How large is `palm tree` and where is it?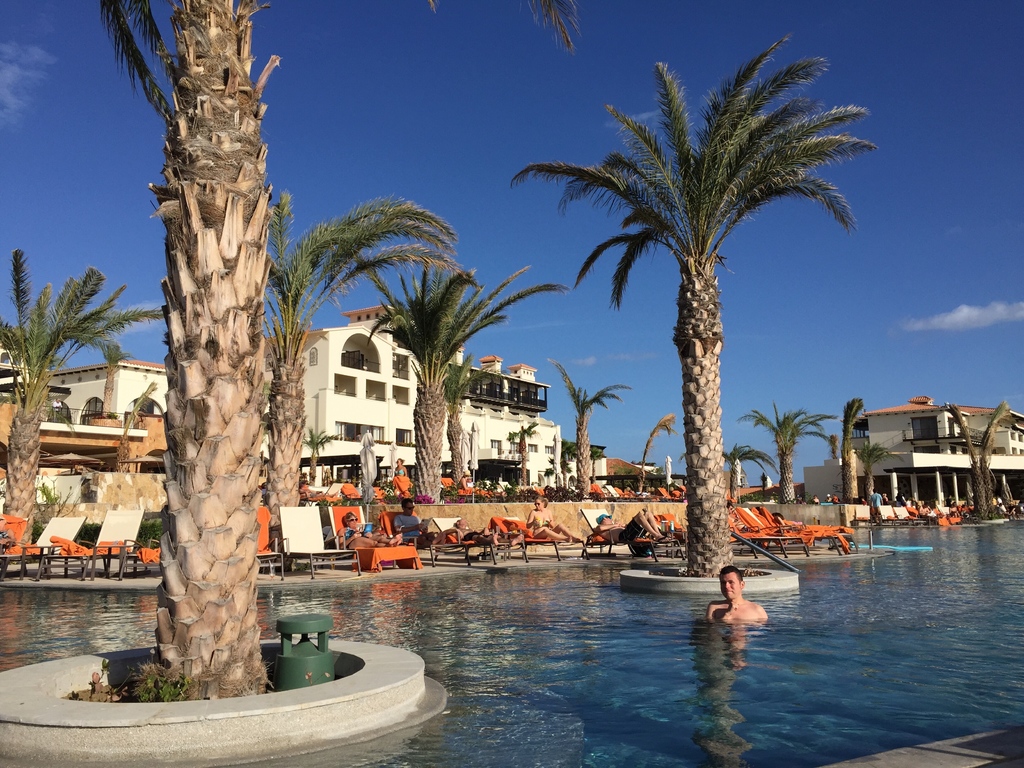
Bounding box: box=[510, 33, 879, 579].
